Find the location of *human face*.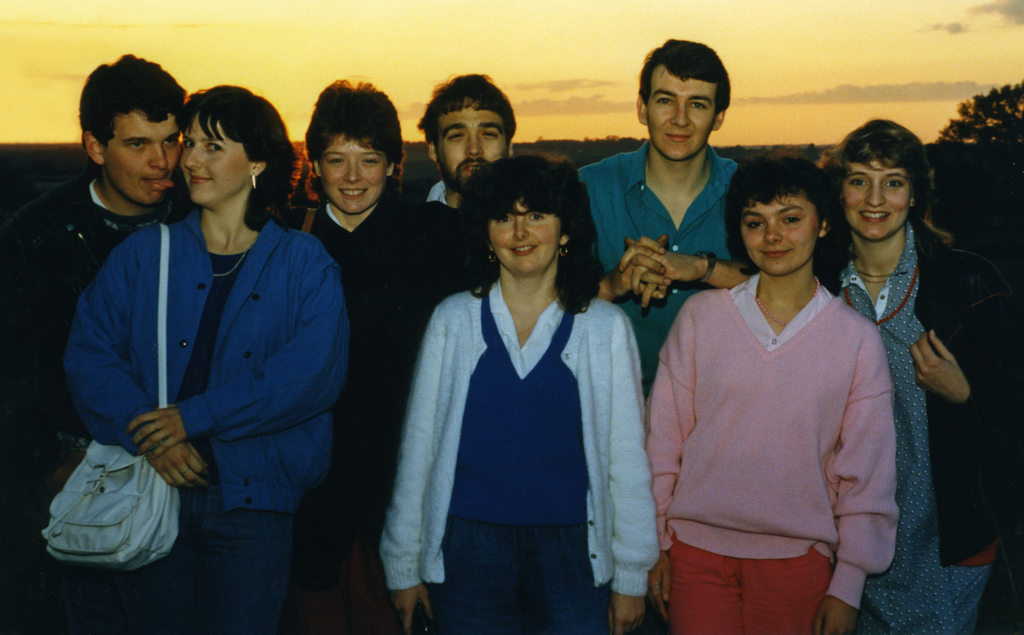
Location: select_region(733, 199, 818, 273).
